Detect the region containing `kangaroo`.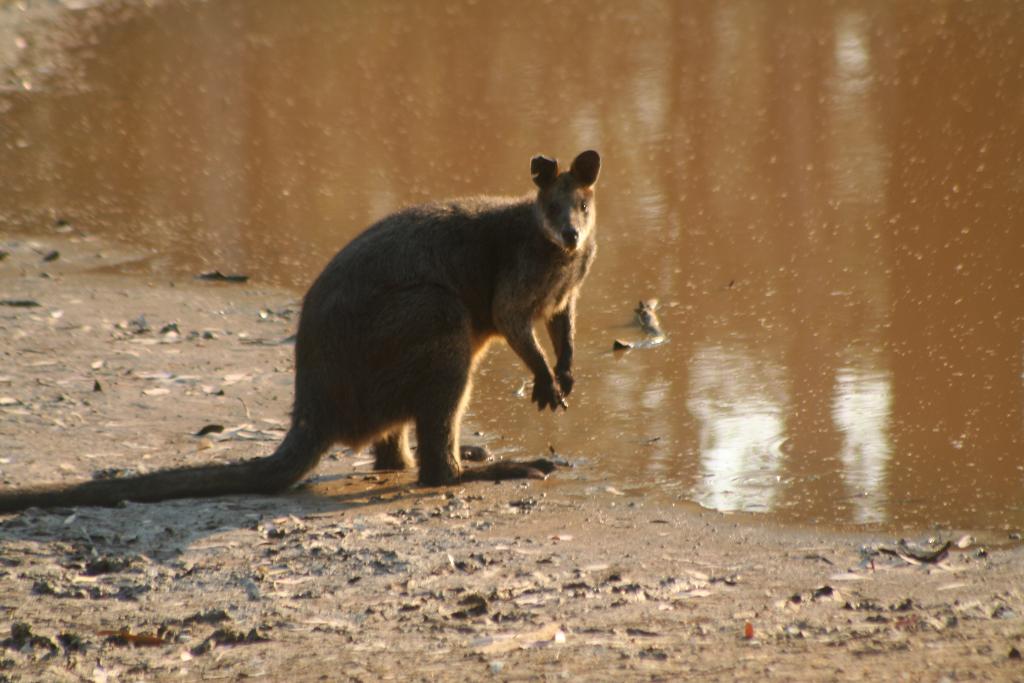
x1=0 y1=152 x2=602 y2=511.
